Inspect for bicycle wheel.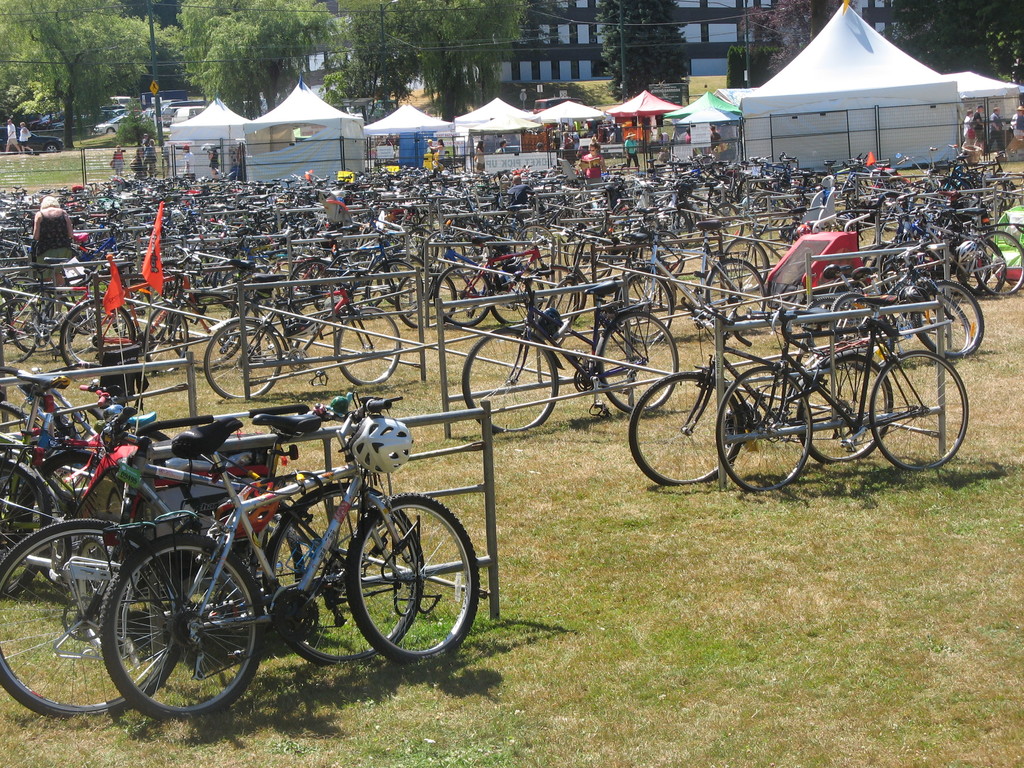
Inspection: [left=724, top=239, right=769, bottom=291].
